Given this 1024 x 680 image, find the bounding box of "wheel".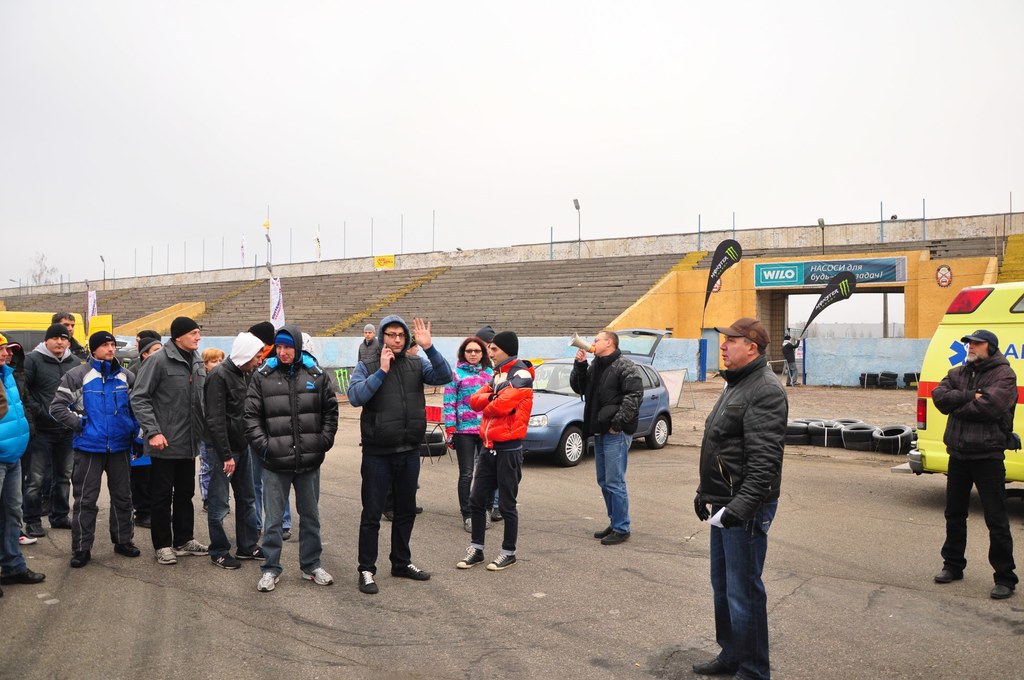
[422, 428, 442, 444].
